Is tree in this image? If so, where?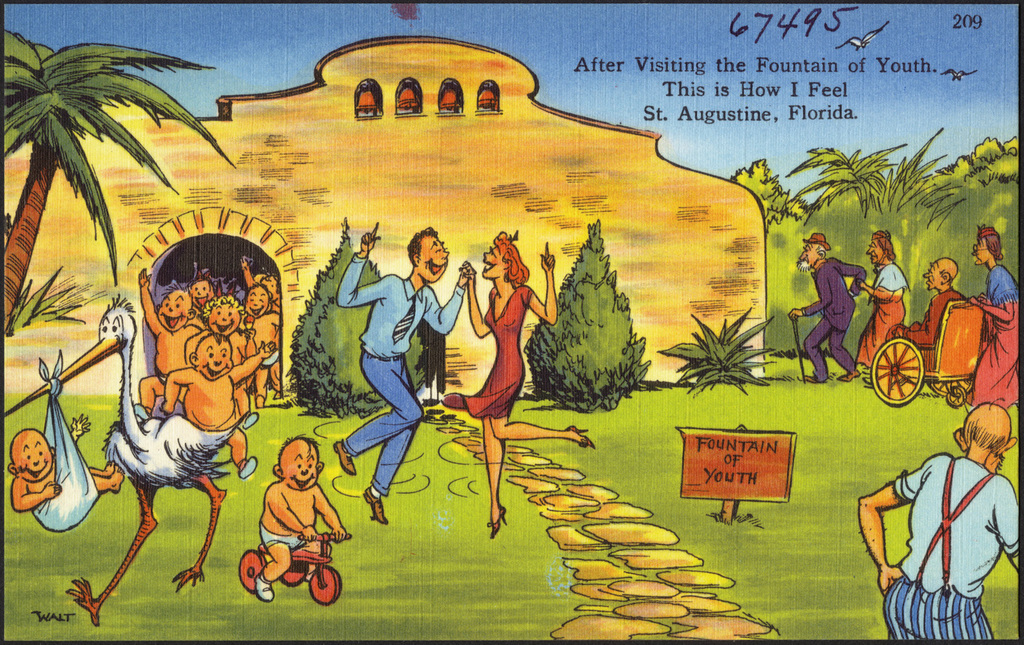
Yes, at pyautogui.locateOnScreen(940, 136, 1023, 171).
